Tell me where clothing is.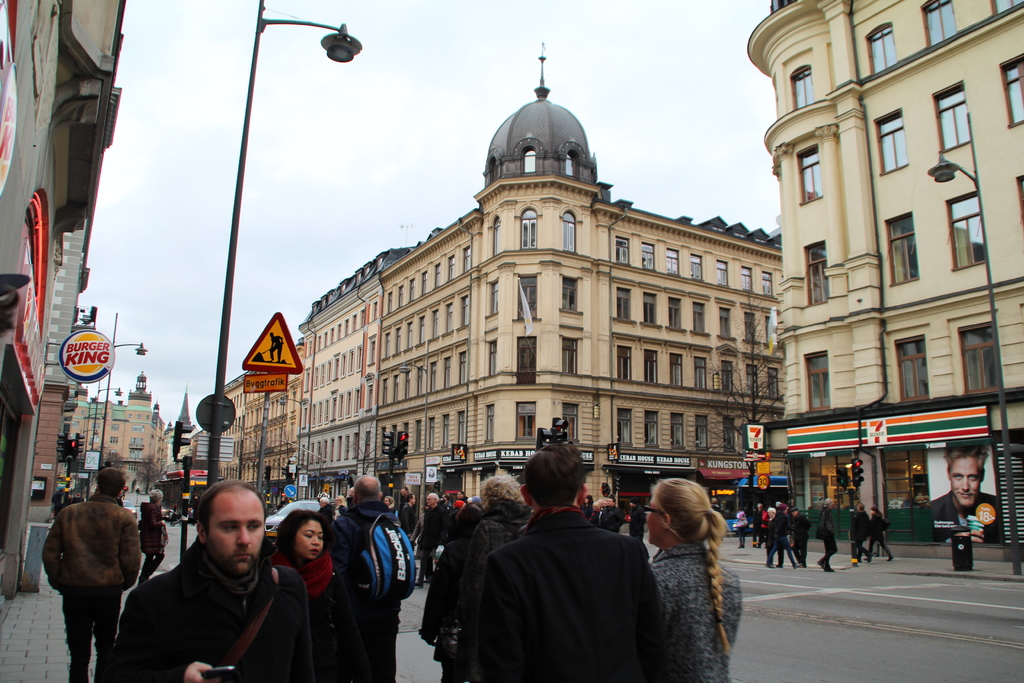
clothing is at <bbox>625, 507, 649, 553</bbox>.
